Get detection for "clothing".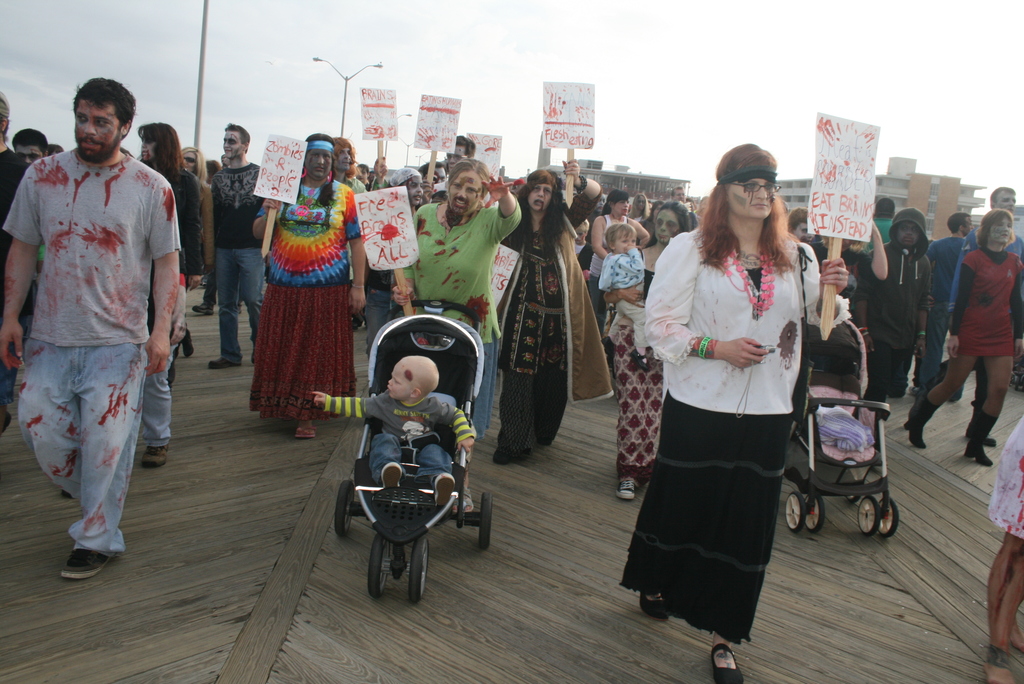
Detection: 211, 165, 264, 248.
